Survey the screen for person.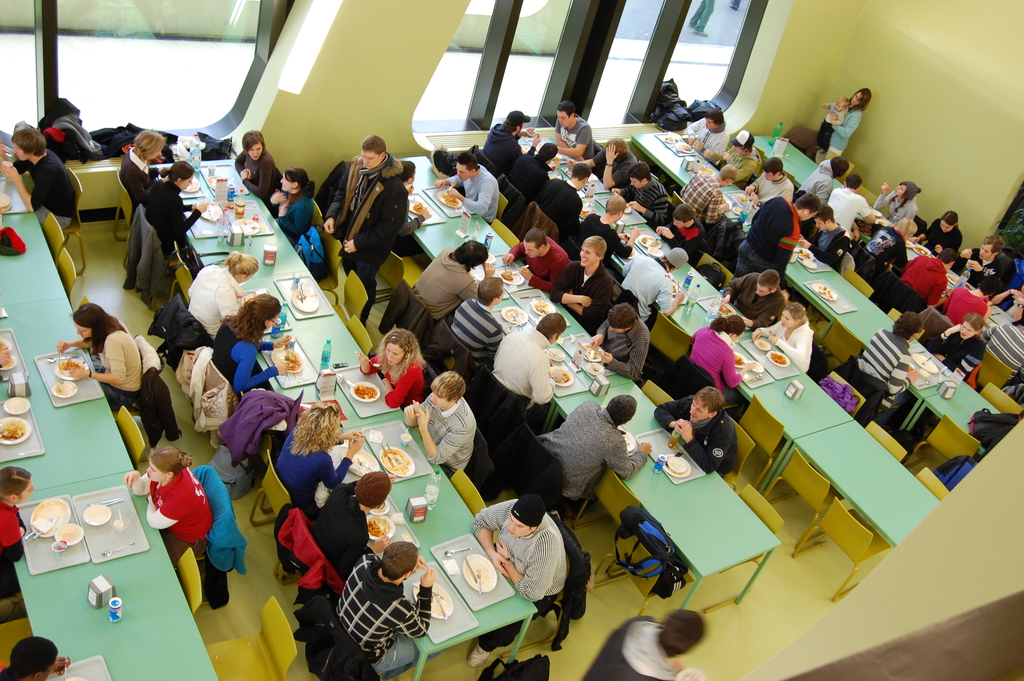
Survey found: pyautogui.locateOnScreen(401, 369, 477, 480).
